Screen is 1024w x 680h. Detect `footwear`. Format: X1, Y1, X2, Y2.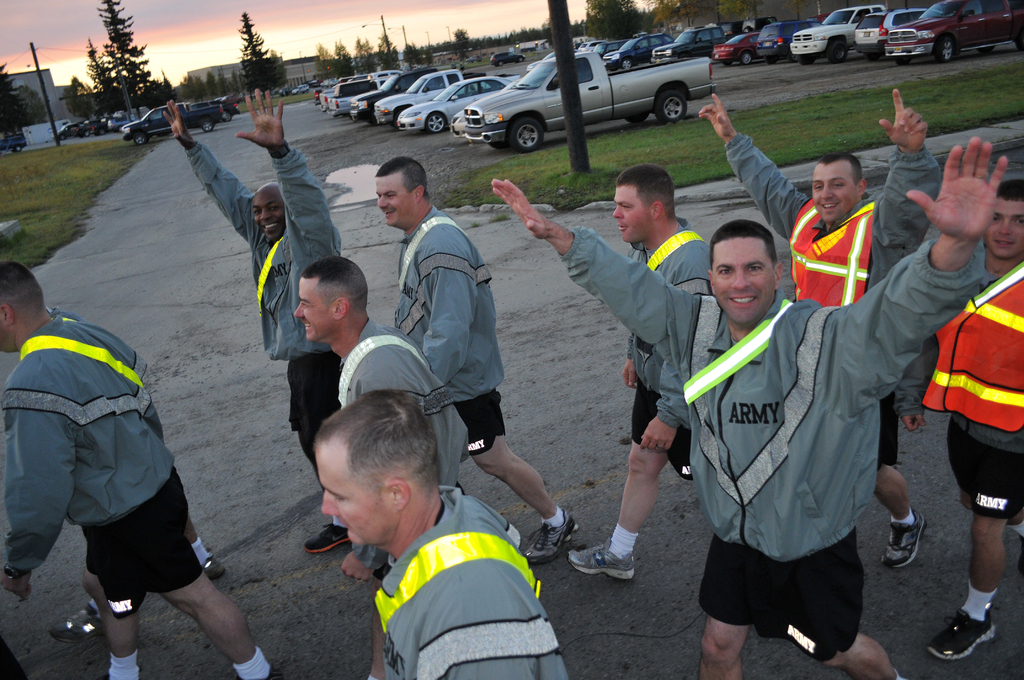
931, 606, 993, 660.
